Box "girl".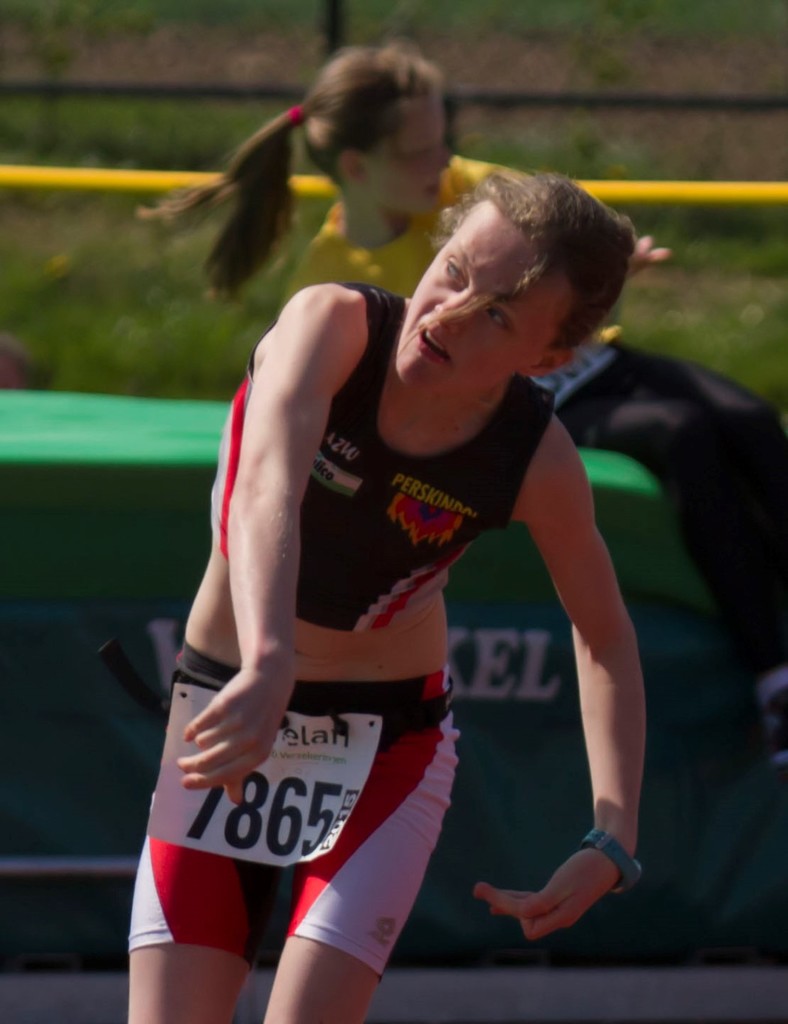
crop(126, 167, 642, 1023).
